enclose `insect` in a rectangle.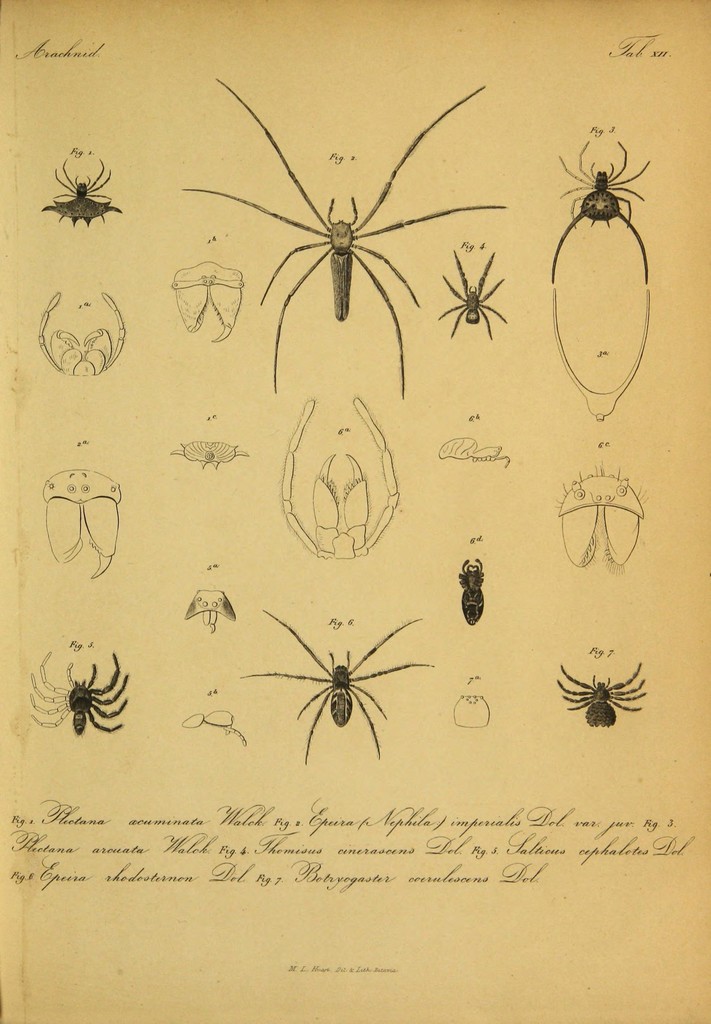
184/75/509/395.
